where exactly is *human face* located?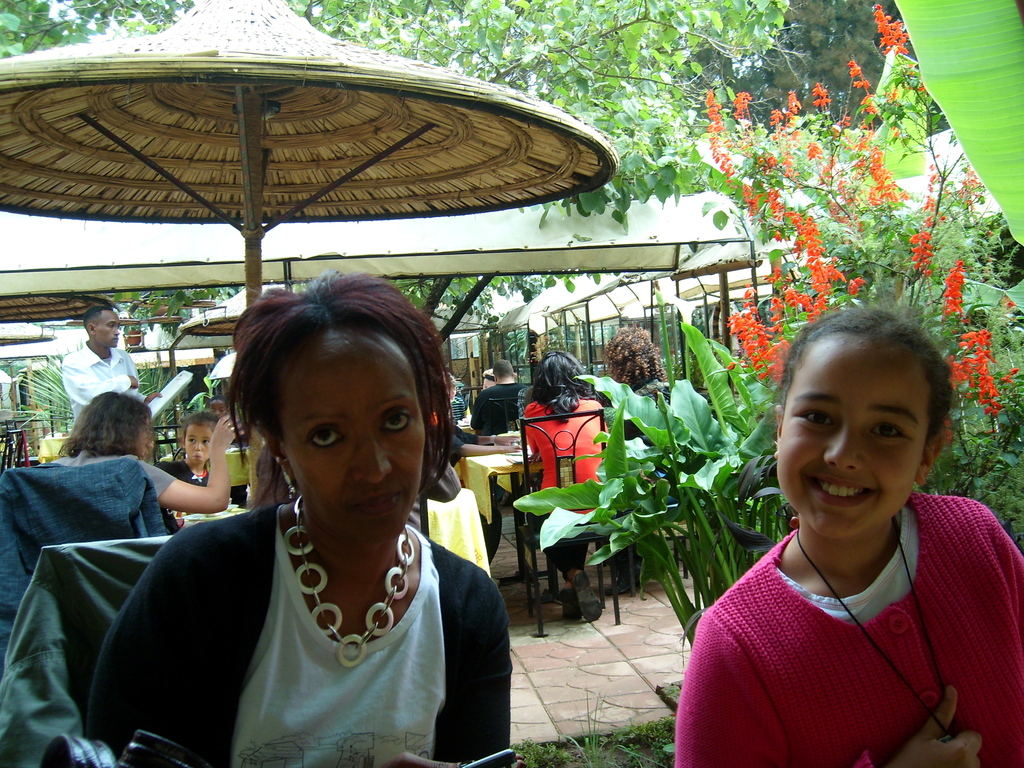
Its bounding box is 278 324 426 541.
